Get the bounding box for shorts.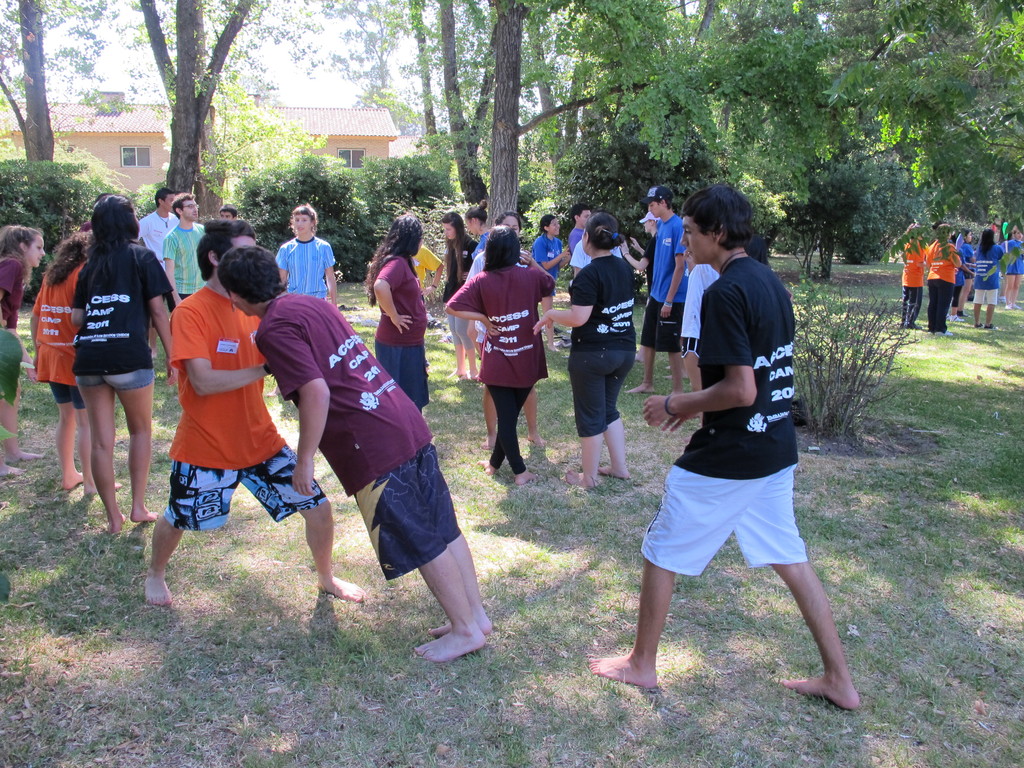
<bbox>442, 314, 472, 344</bbox>.
